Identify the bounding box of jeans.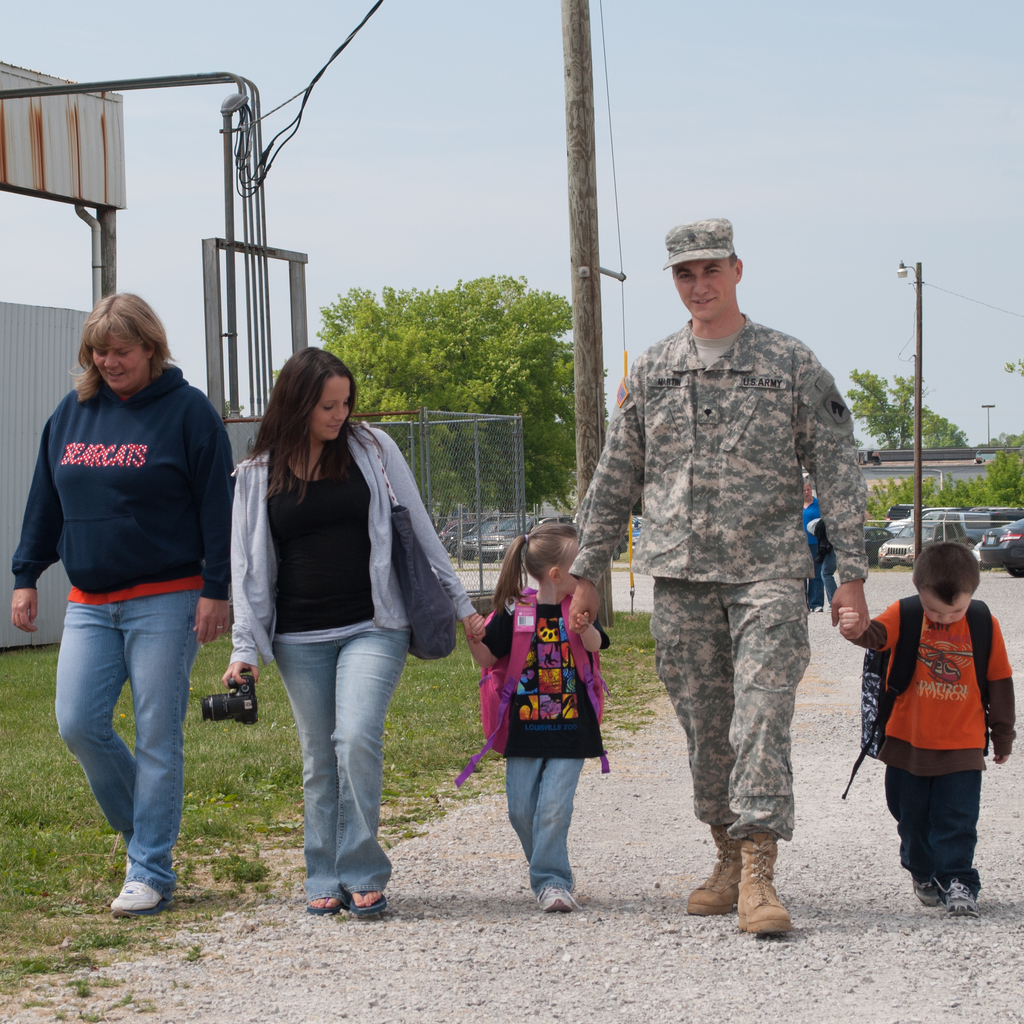
detection(44, 593, 203, 906).
